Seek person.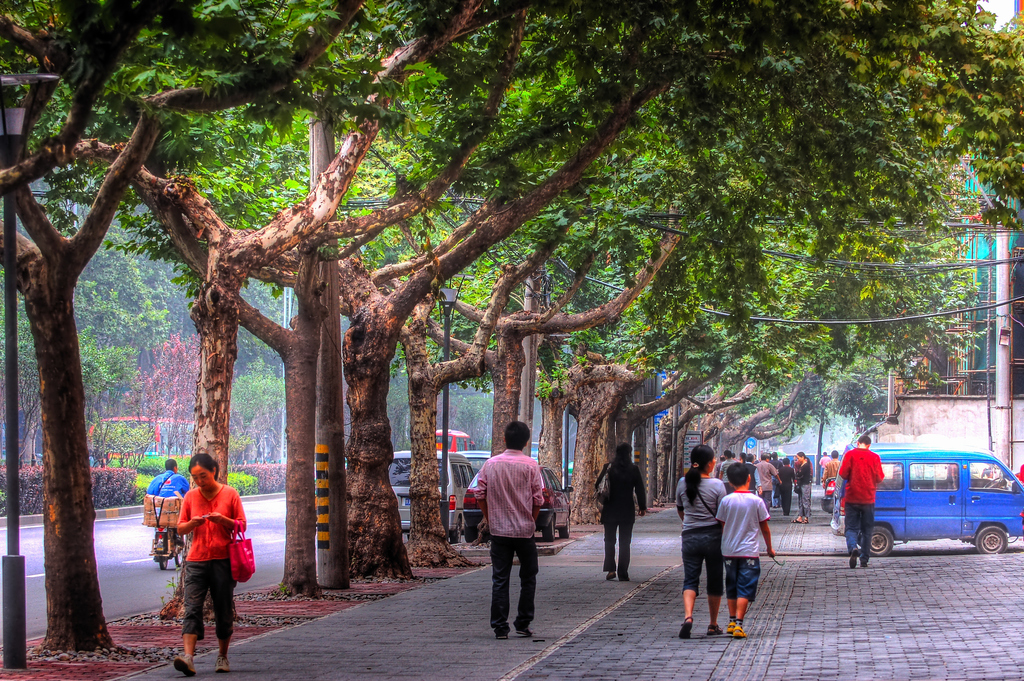
box=[838, 434, 885, 563].
